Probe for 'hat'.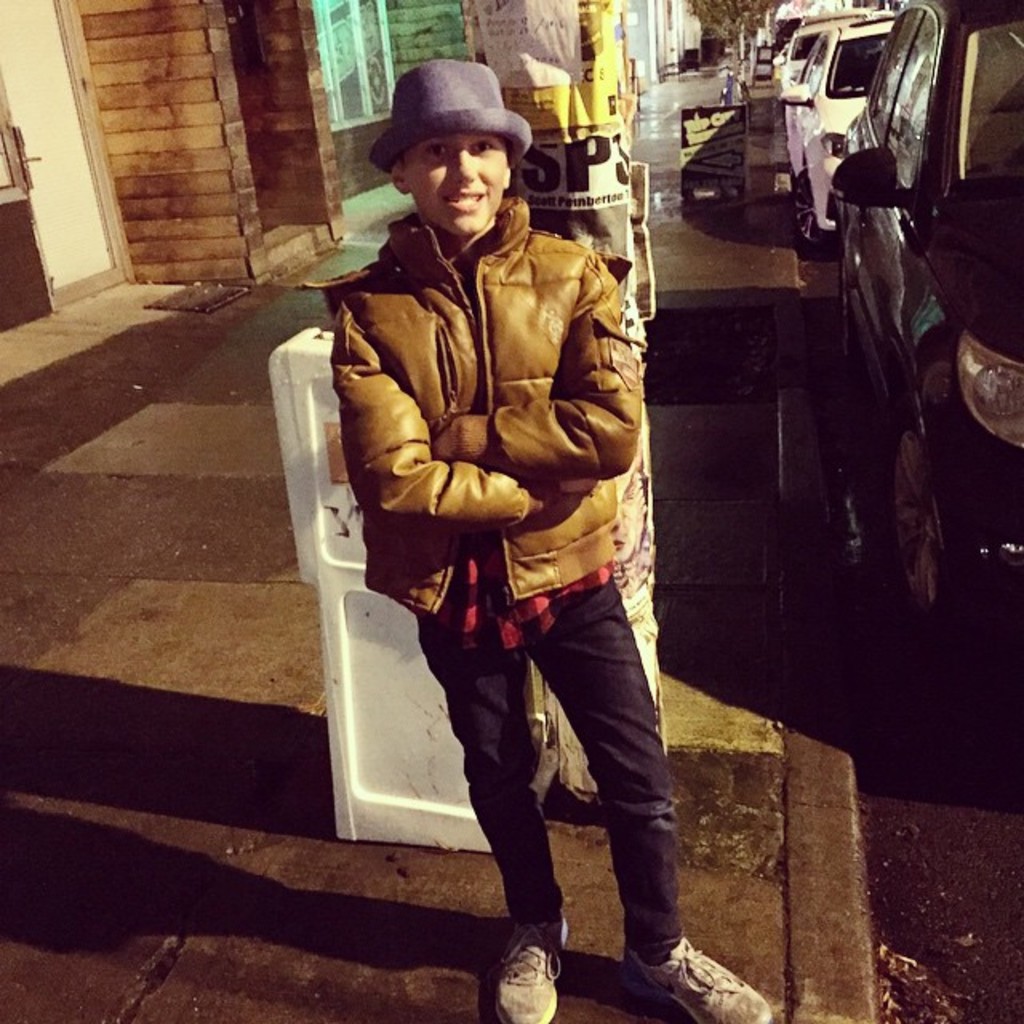
Probe result: box(373, 61, 530, 171).
